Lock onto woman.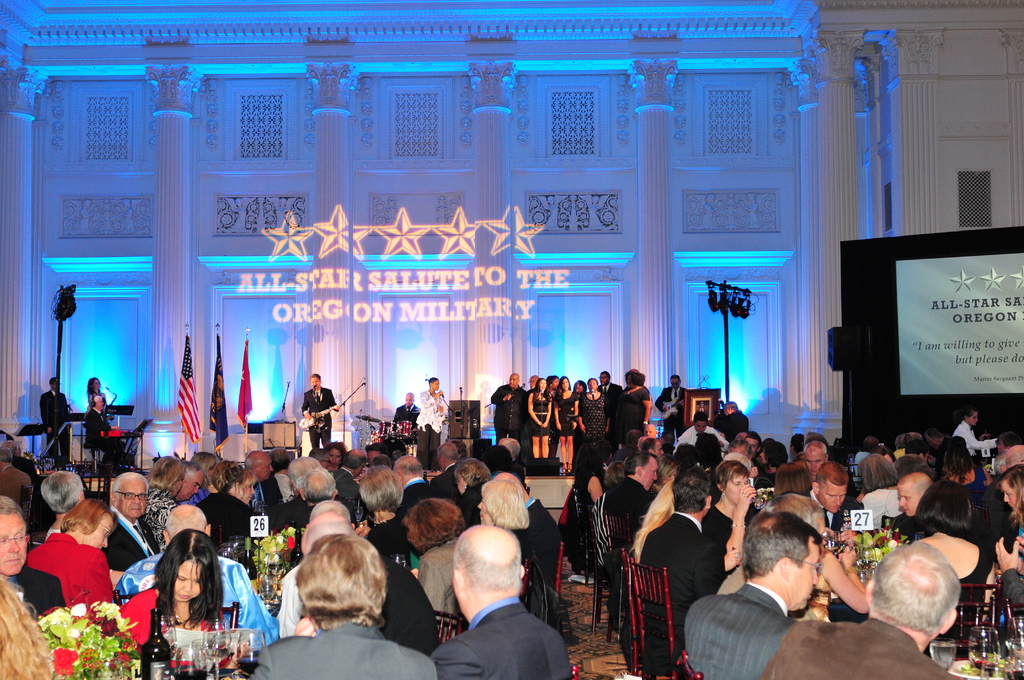
Locked: [x1=525, y1=367, x2=554, y2=483].
